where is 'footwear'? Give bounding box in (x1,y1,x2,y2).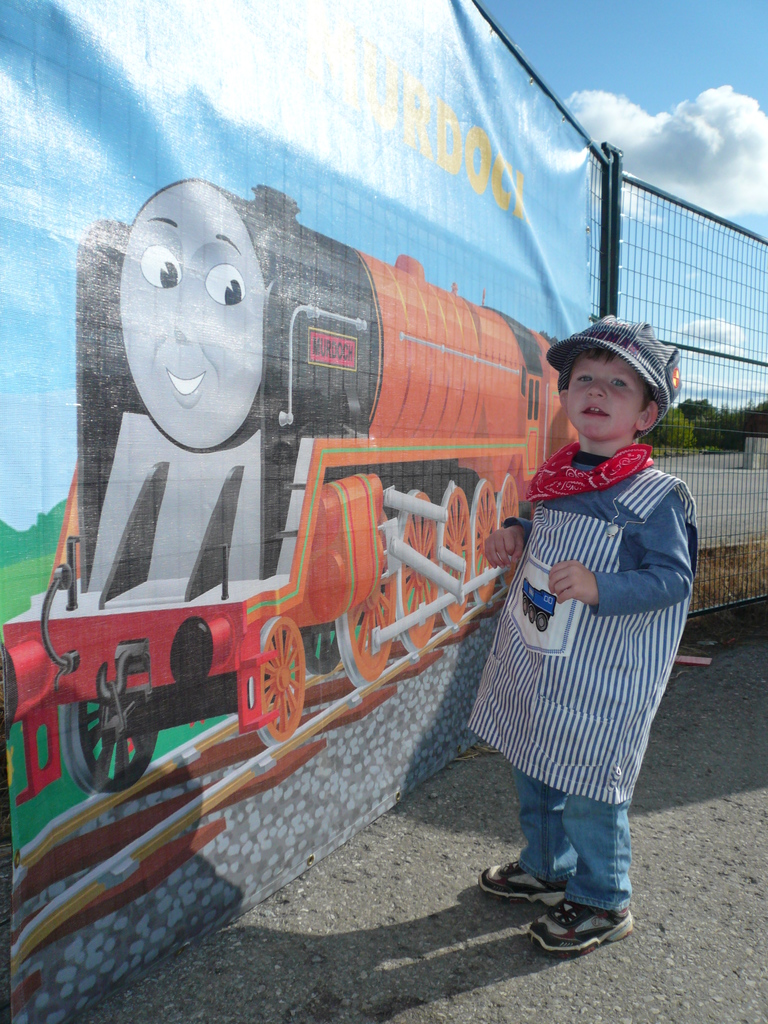
(534,896,637,952).
